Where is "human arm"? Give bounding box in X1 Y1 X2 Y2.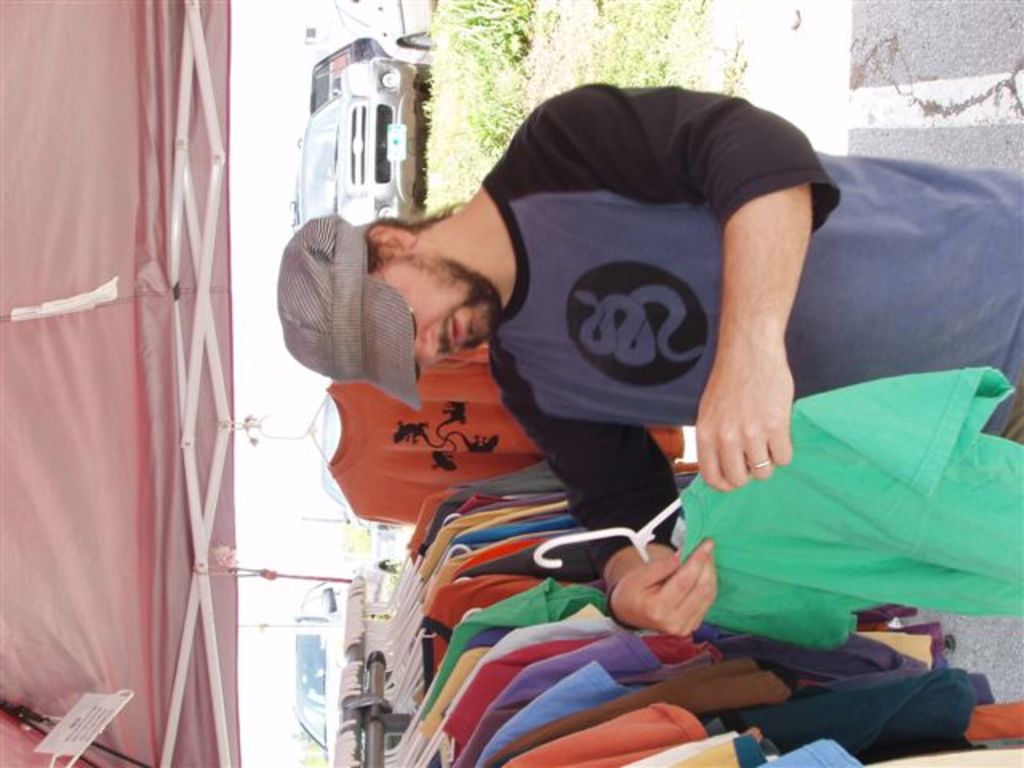
664 91 837 541.
